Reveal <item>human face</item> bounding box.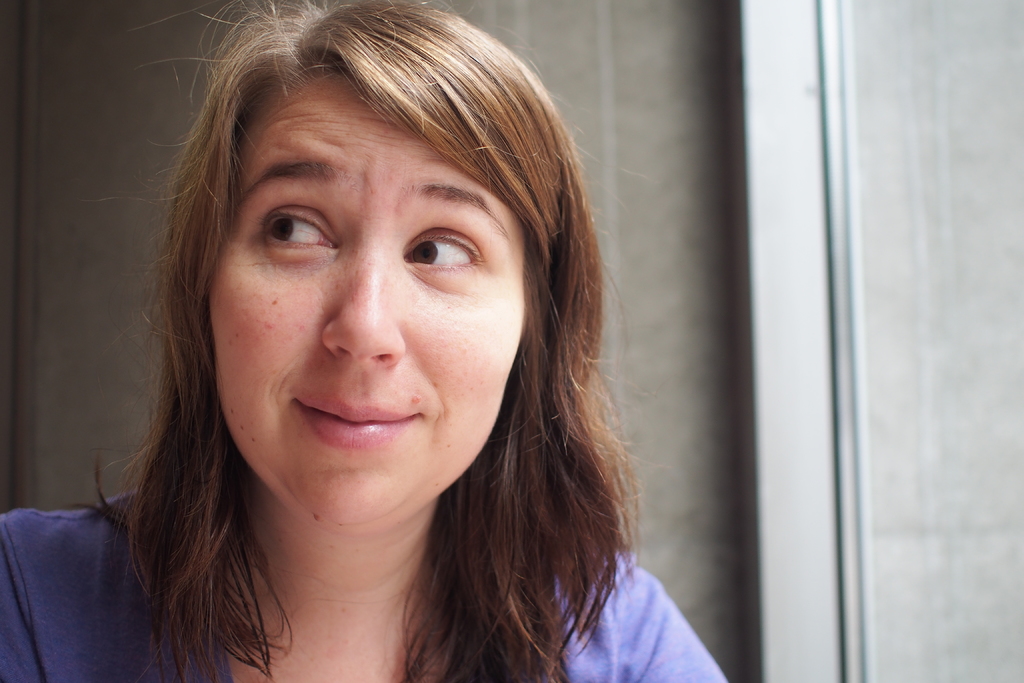
Revealed: BBox(204, 79, 526, 530).
